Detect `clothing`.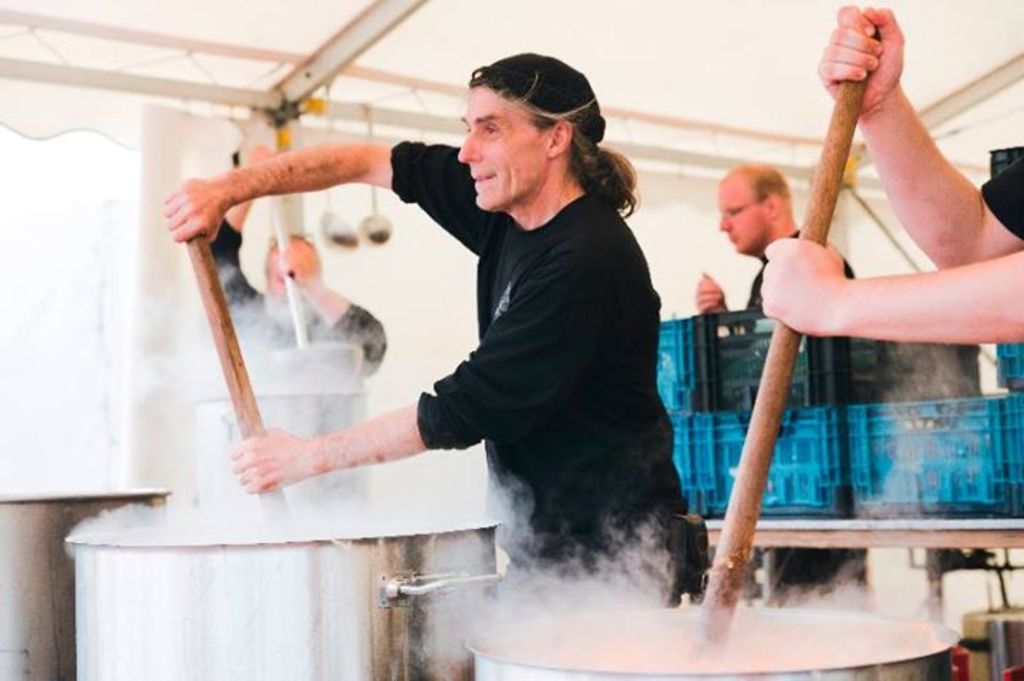
Detected at <box>971,151,1023,232</box>.
